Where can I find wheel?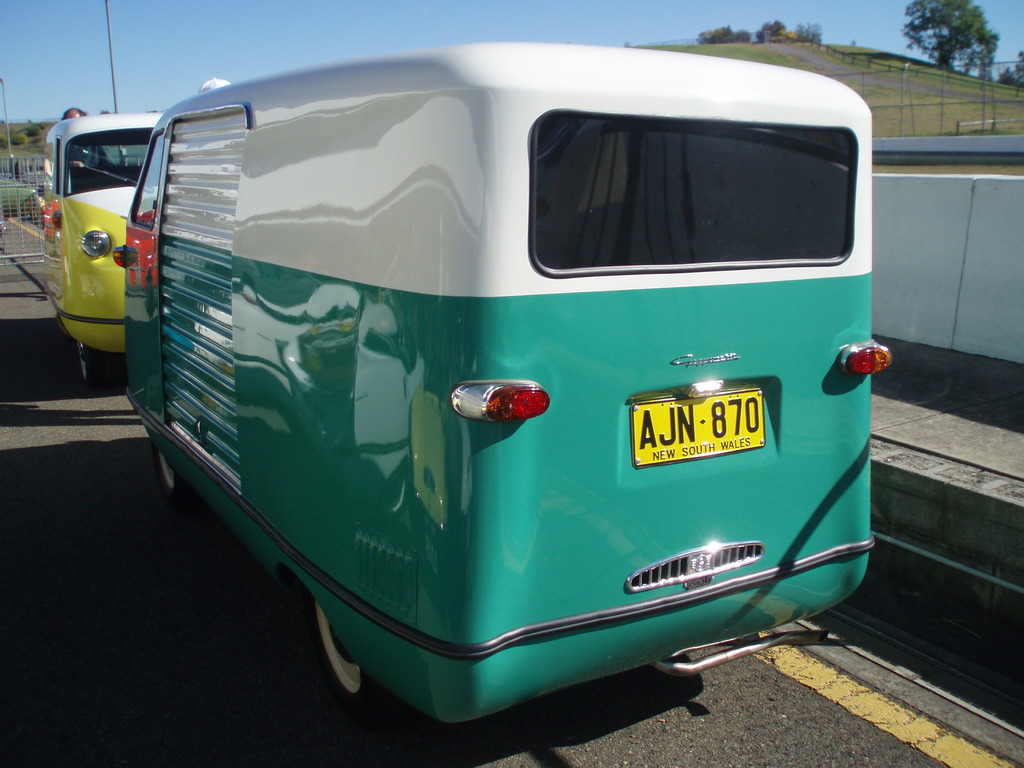
You can find it at 77:340:99:378.
